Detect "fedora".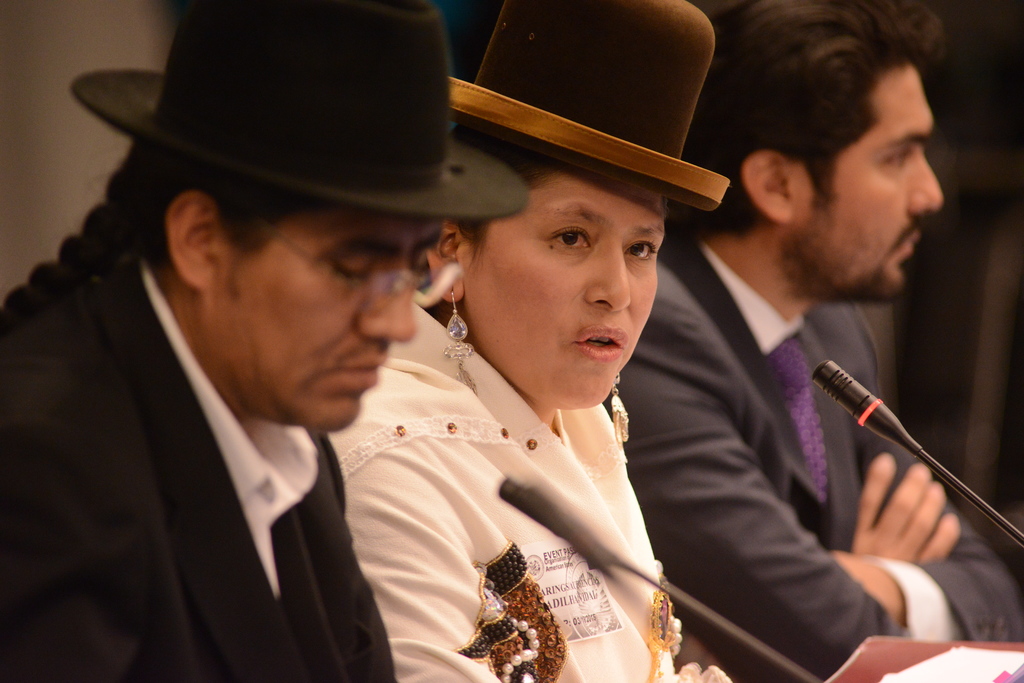
Detected at 447/0/728/207.
